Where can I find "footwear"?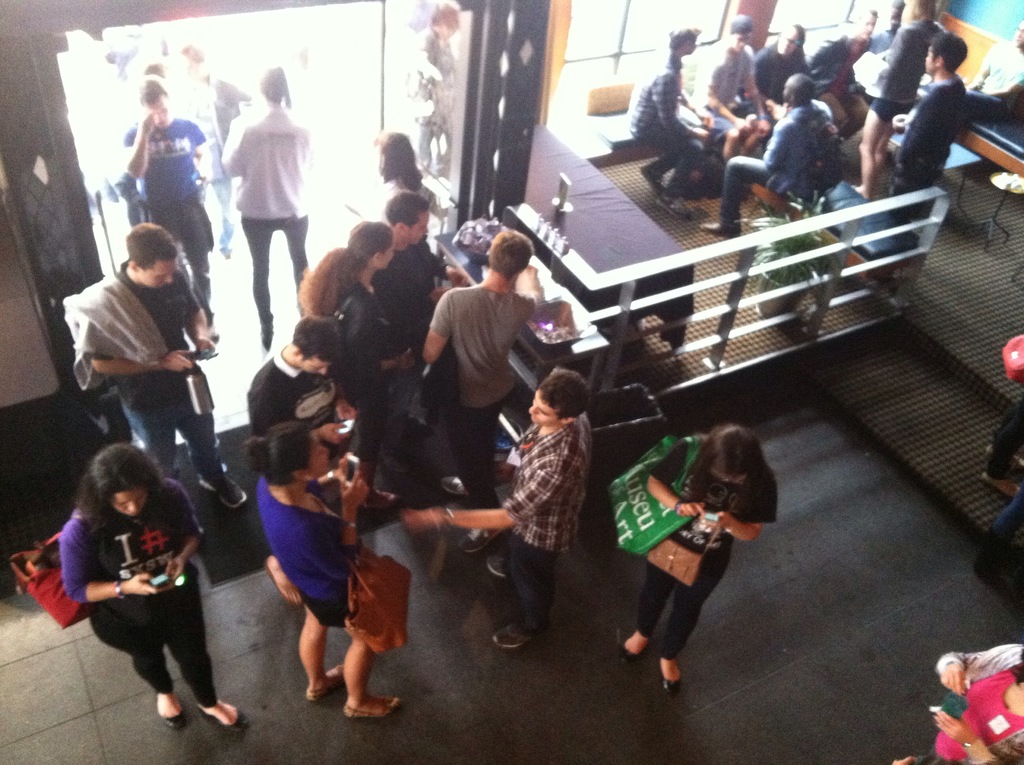
You can find it at (197,704,250,736).
